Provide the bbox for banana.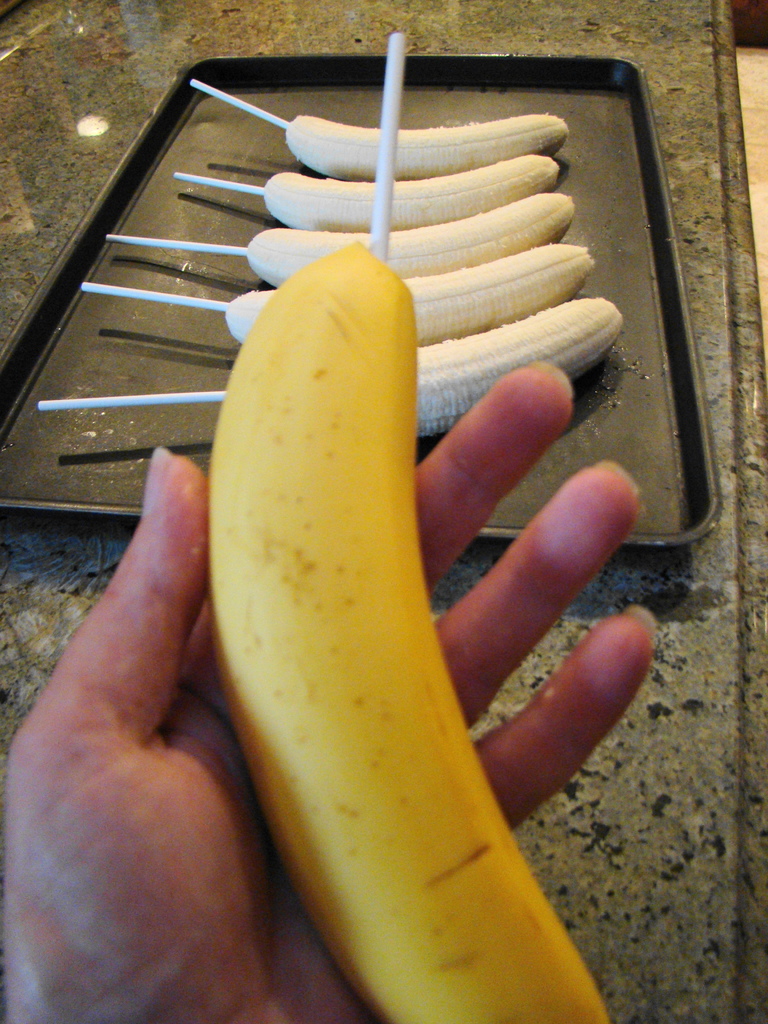
[205, 237, 620, 1023].
